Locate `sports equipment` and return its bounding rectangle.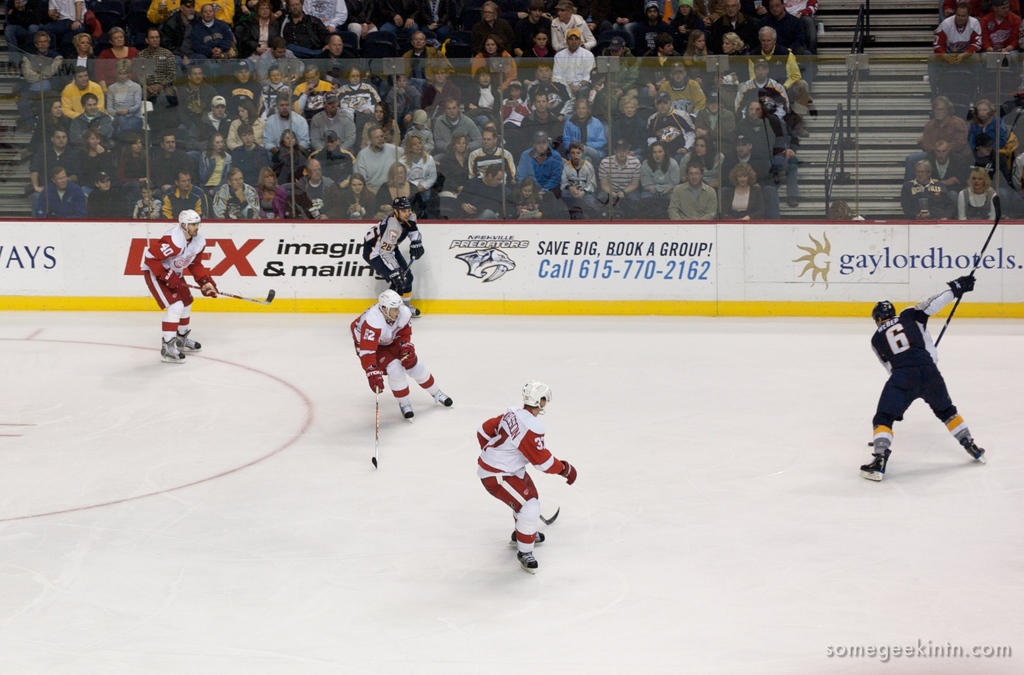
locate(410, 234, 425, 261).
